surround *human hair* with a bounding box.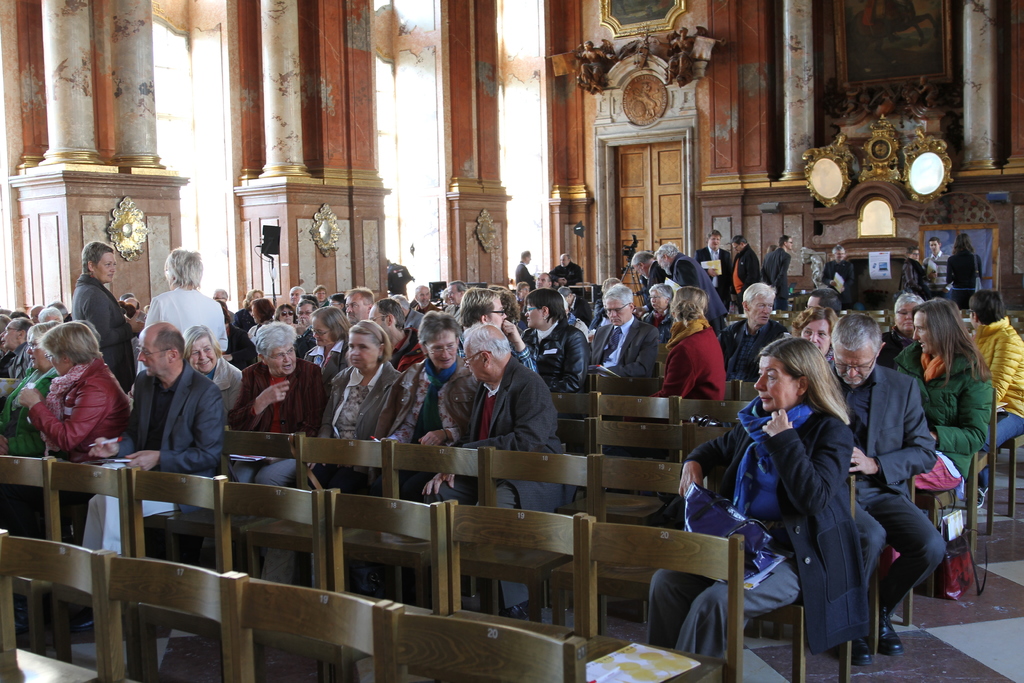
311:309:352:338.
